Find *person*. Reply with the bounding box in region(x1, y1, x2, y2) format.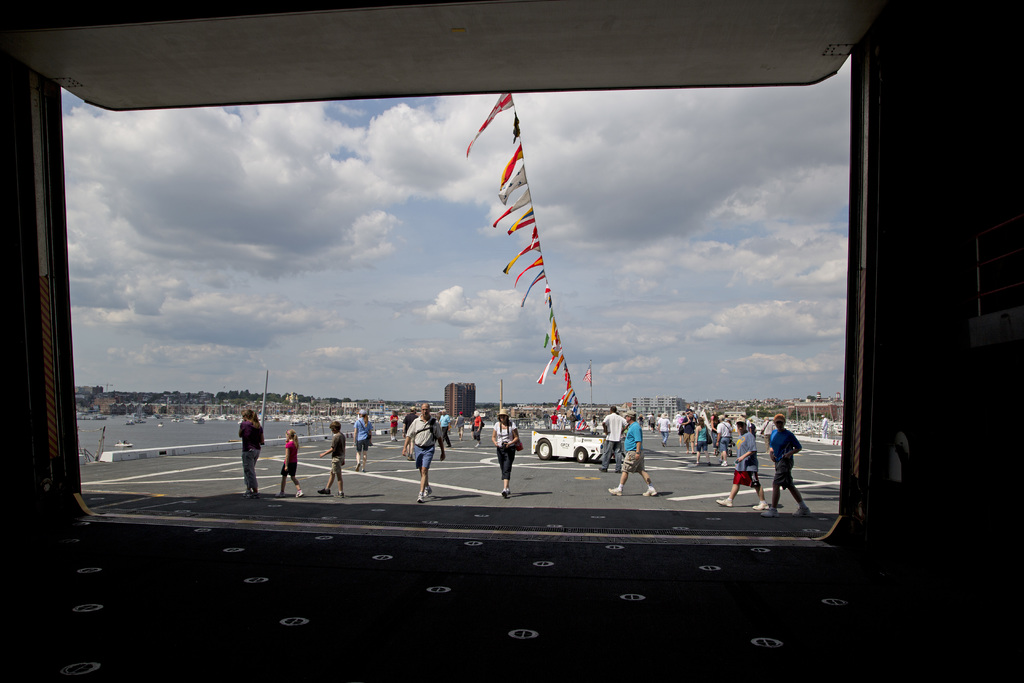
region(239, 409, 268, 498).
